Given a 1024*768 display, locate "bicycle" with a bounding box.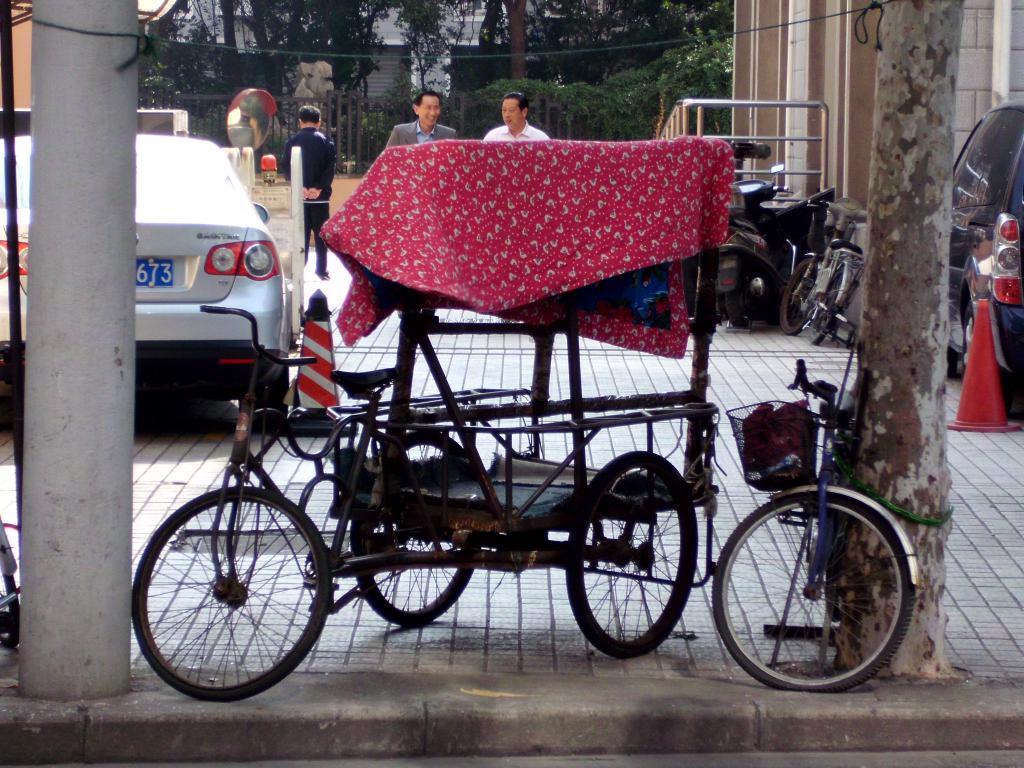
Located: [left=778, top=199, right=869, bottom=344].
